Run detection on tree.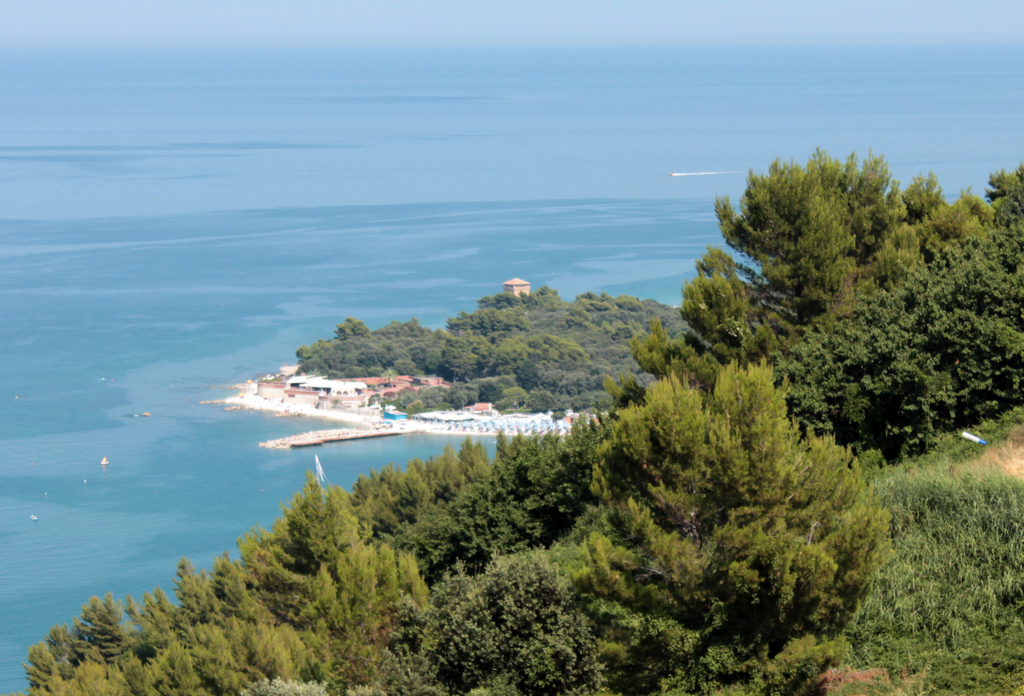
Result: [422, 551, 596, 695].
